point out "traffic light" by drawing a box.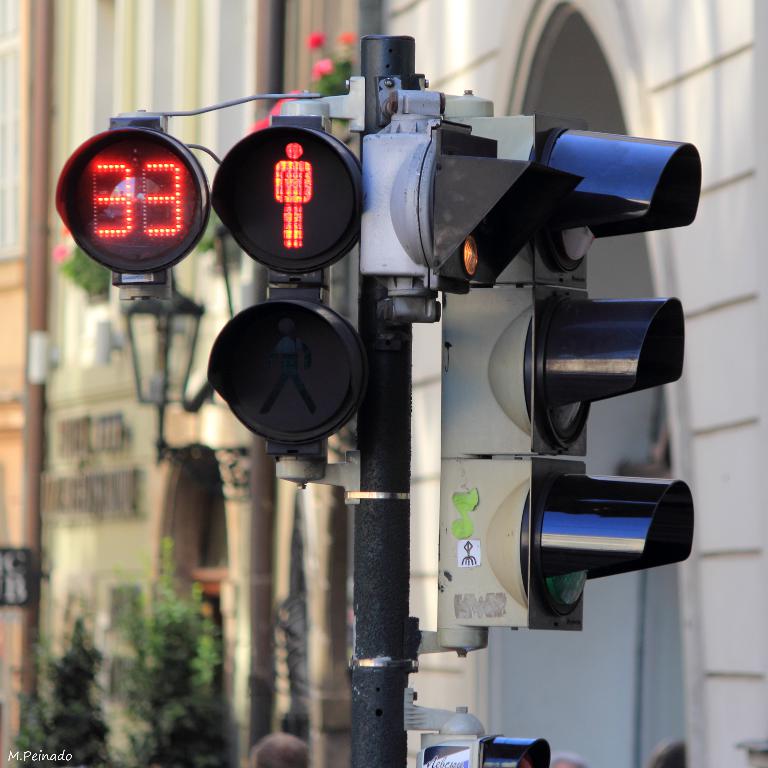
crop(363, 126, 586, 294).
